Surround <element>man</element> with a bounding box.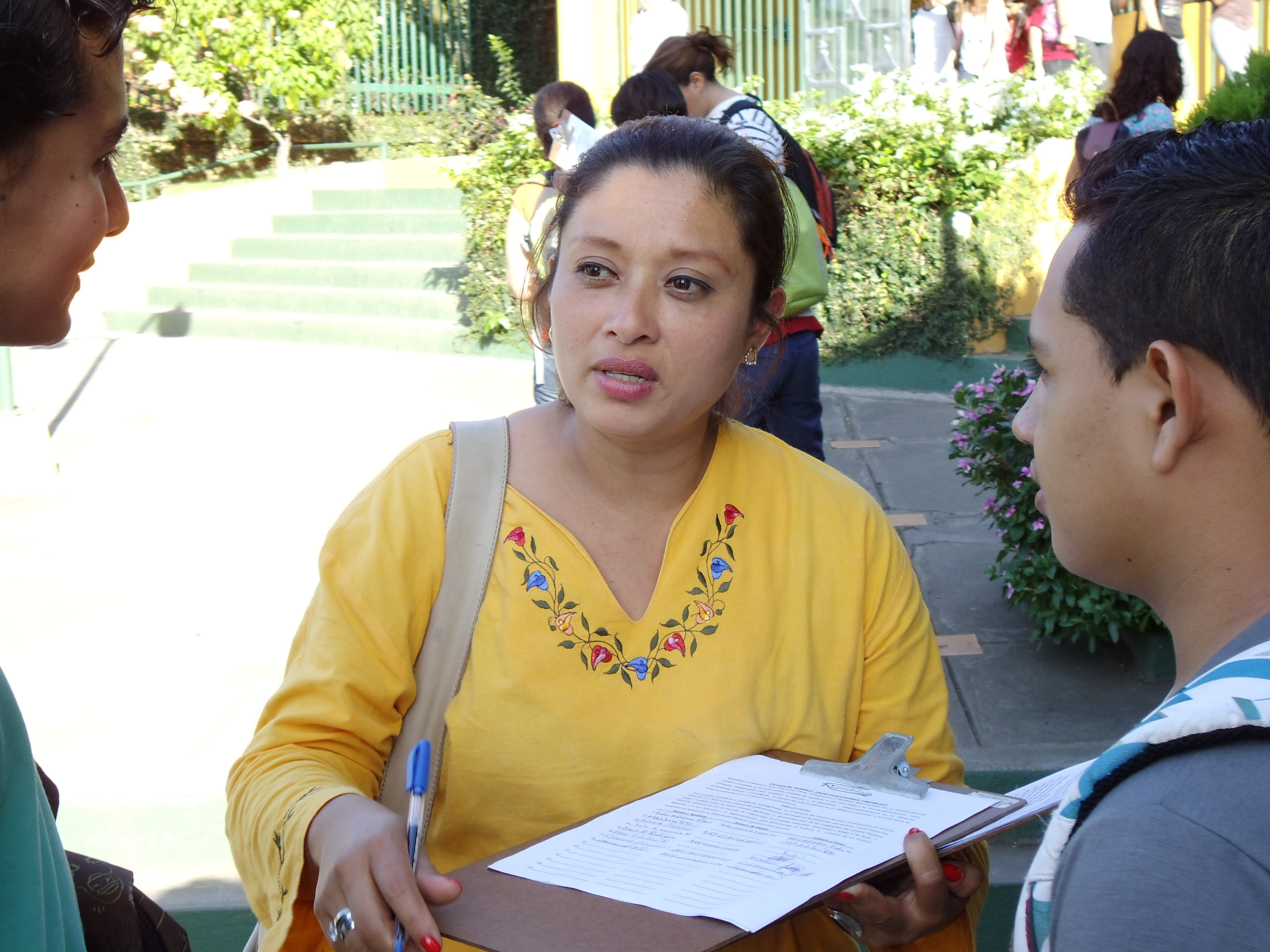
locate(367, 44, 494, 345).
